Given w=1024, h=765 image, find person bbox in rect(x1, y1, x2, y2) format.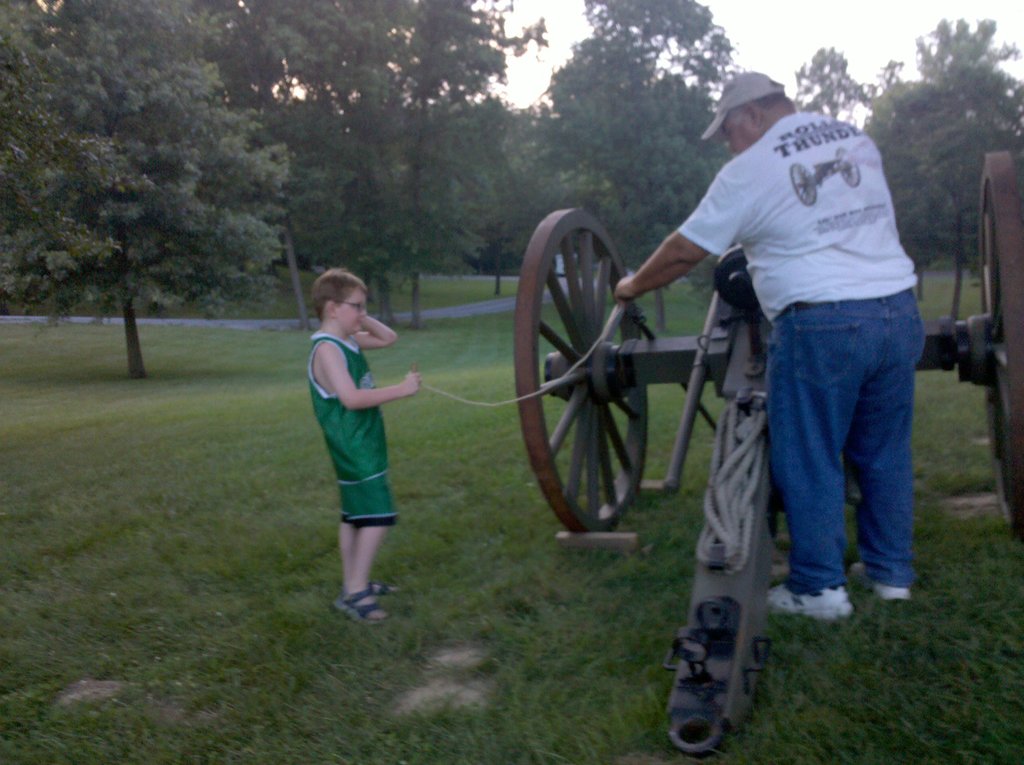
rect(303, 263, 429, 629).
